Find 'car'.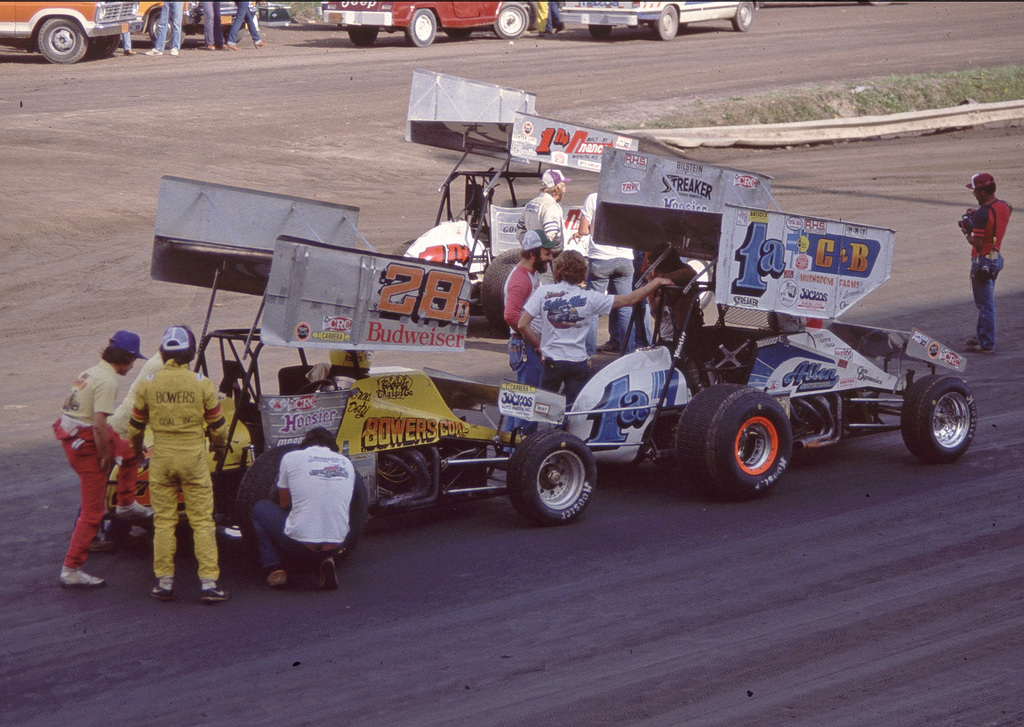
bbox(318, 0, 528, 45).
